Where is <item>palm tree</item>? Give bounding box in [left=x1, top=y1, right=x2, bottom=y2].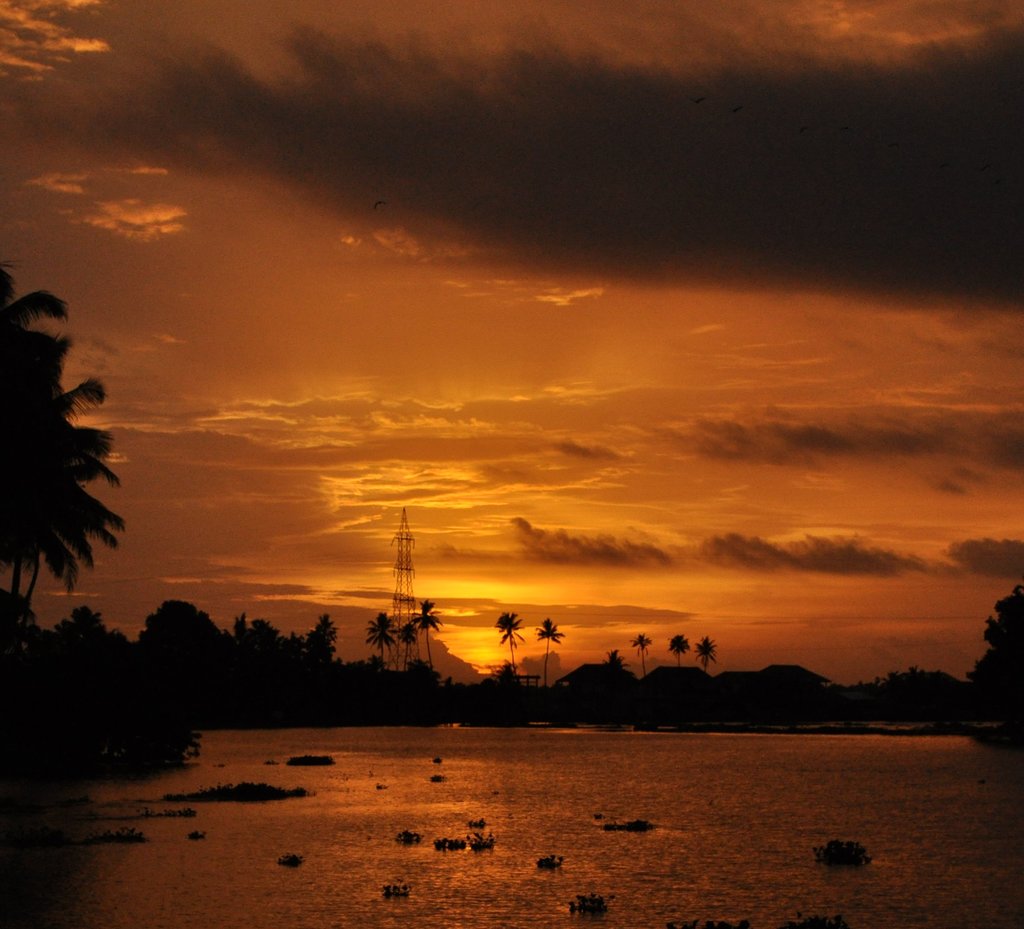
[left=630, top=631, right=651, bottom=689].
